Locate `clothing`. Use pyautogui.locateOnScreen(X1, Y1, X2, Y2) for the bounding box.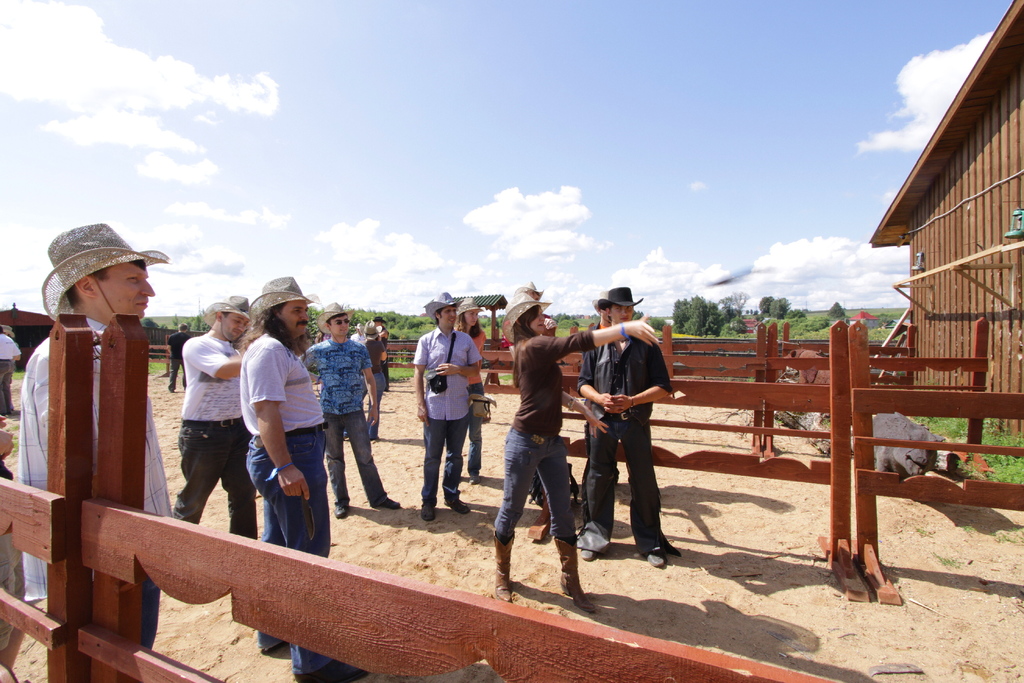
pyautogui.locateOnScreen(584, 287, 681, 559).
